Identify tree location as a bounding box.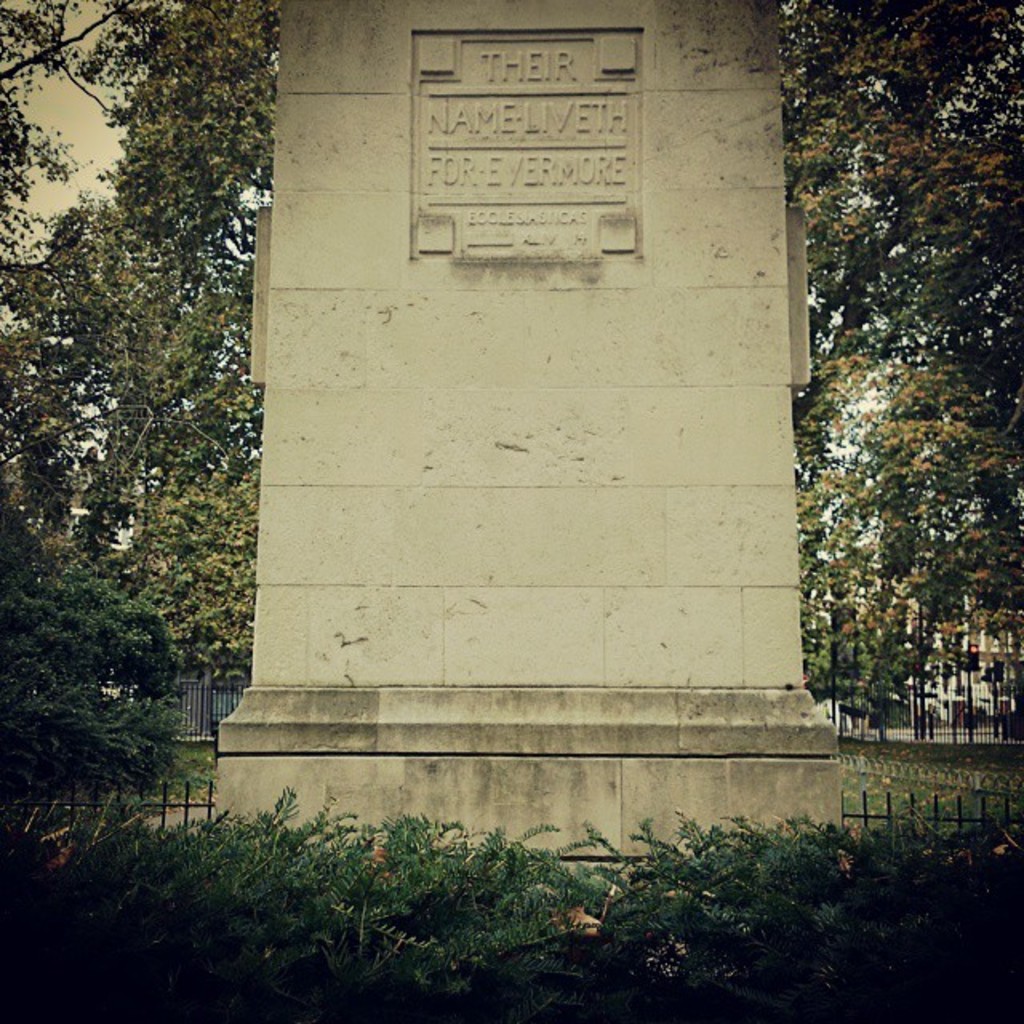
select_region(16, 27, 360, 830).
